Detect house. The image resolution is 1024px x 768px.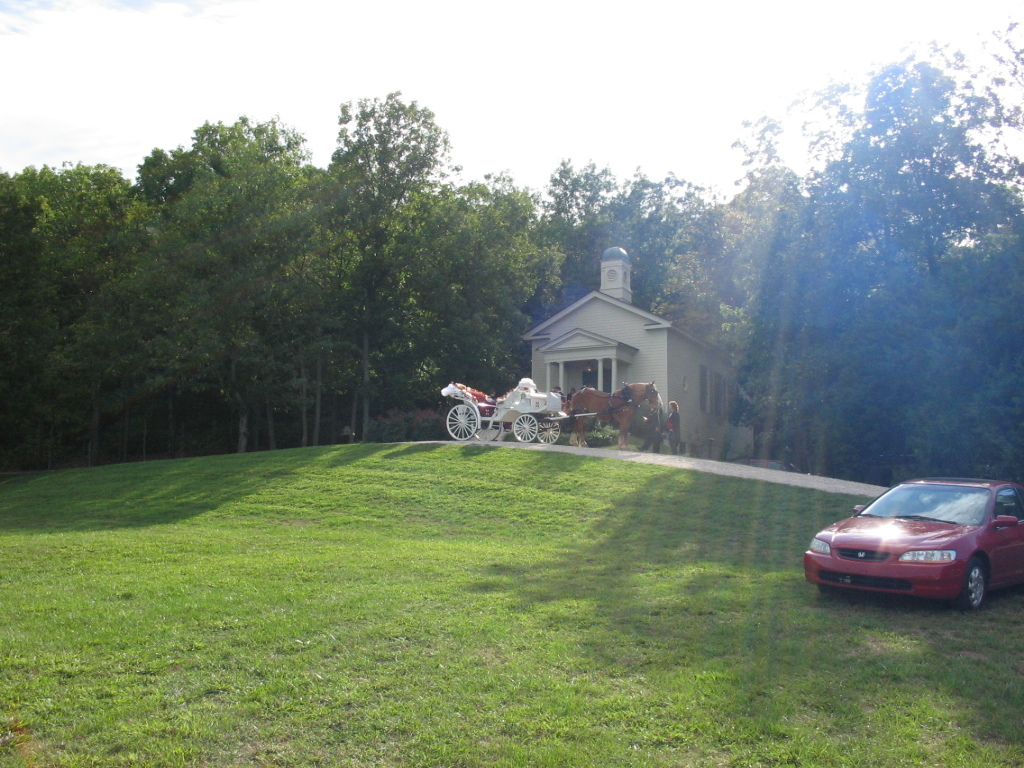
(left=519, top=244, right=707, bottom=438).
